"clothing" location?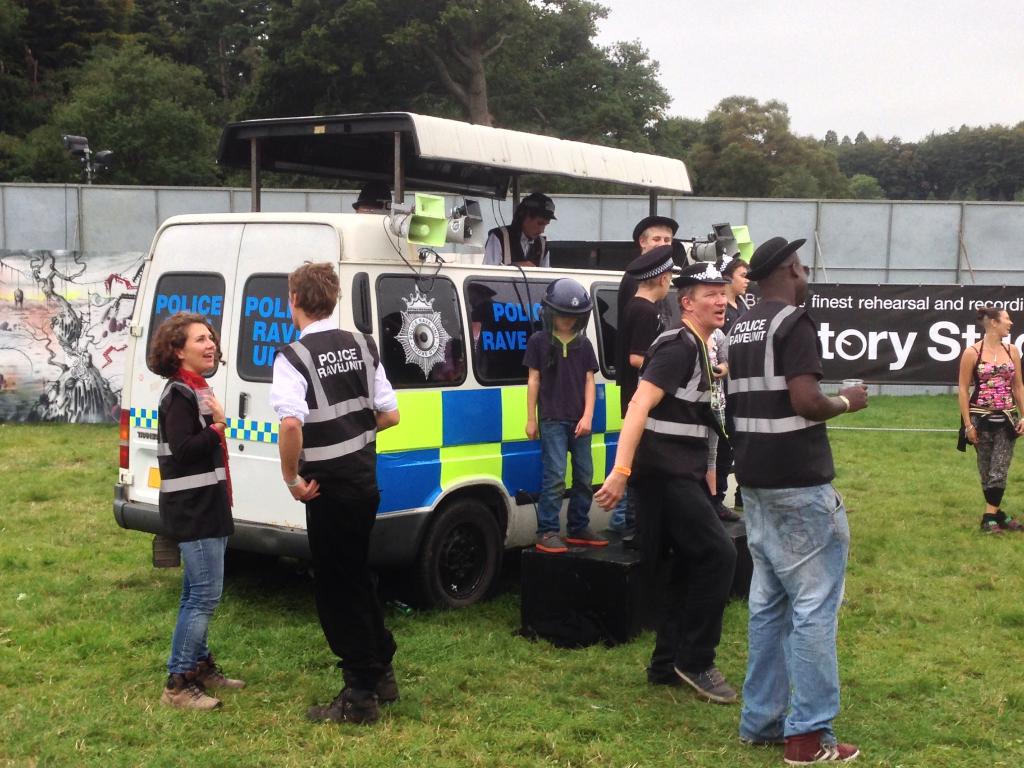
(964,342,1021,507)
